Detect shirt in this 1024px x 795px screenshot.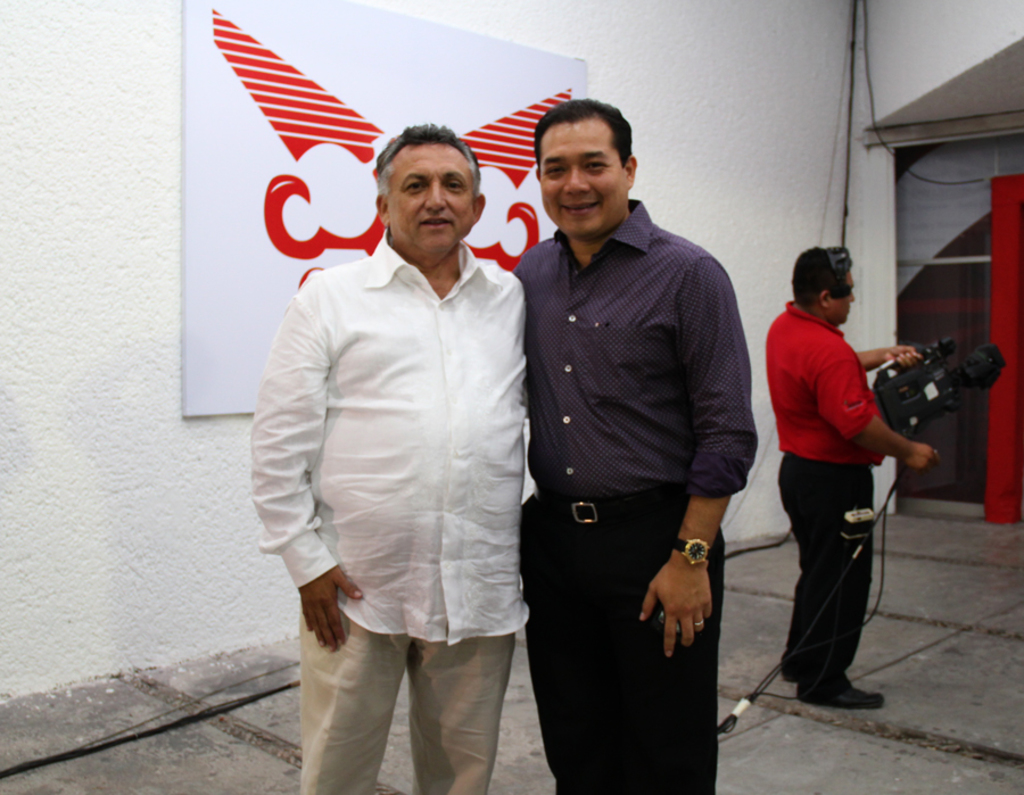
Detection: rect(513, 197, 759, 502).
